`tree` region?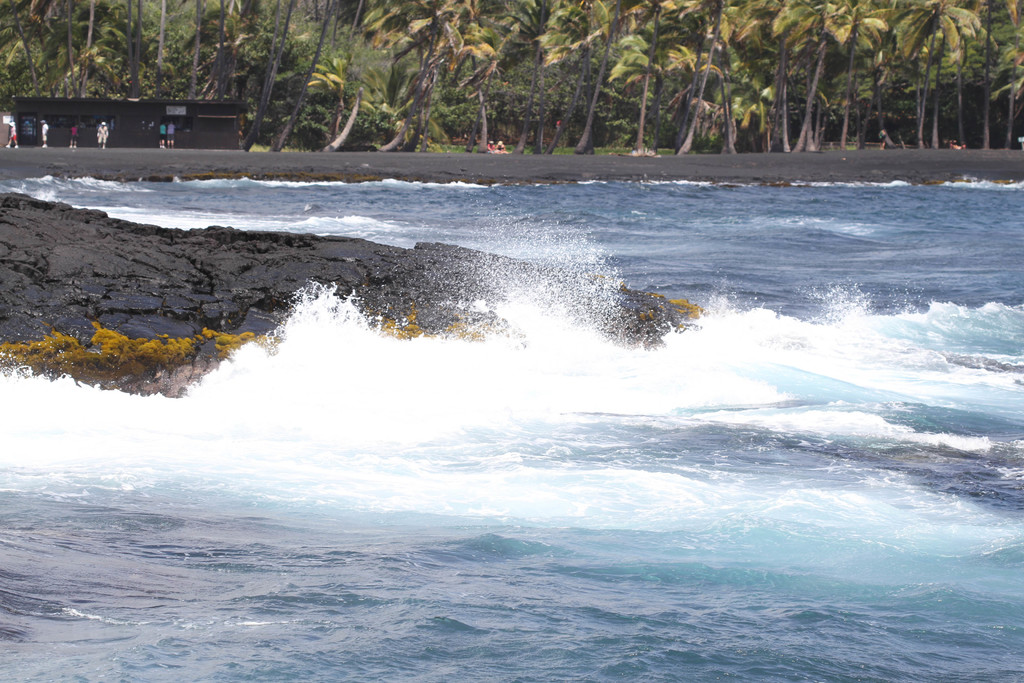
(381, 0, 446, 142)
